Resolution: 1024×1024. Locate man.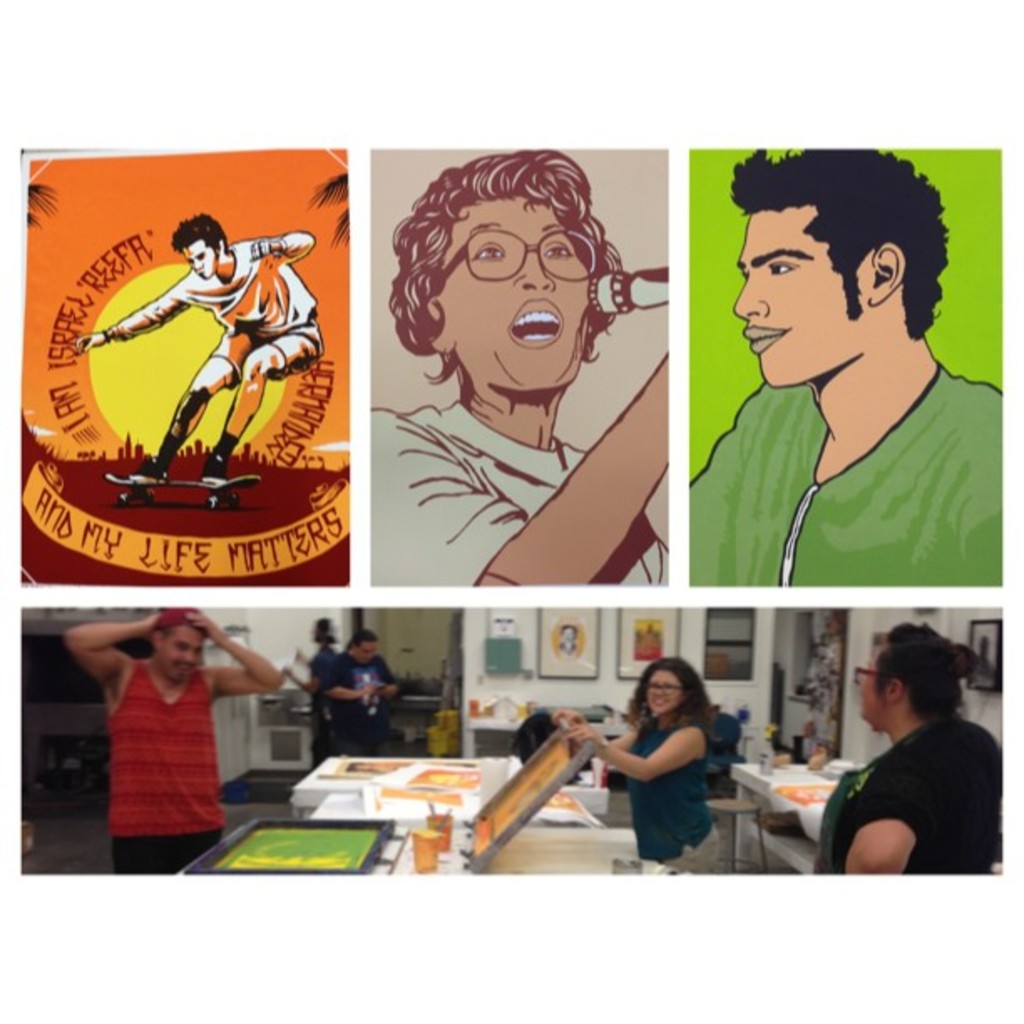
(60, 607, 286, 878).
